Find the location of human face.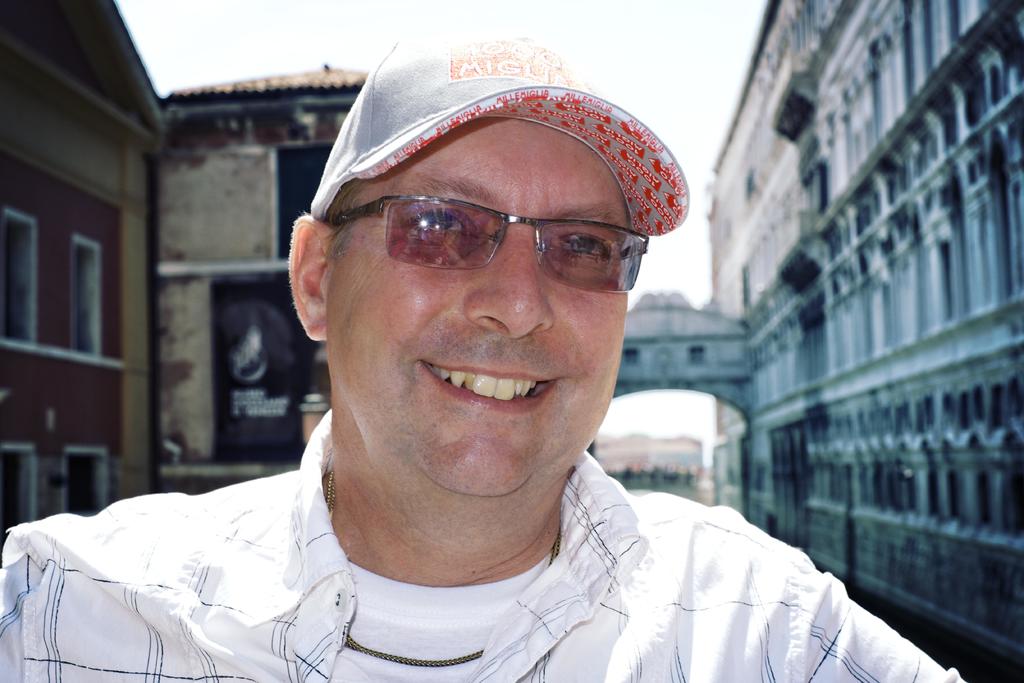
Location: 317,113,636,503.
